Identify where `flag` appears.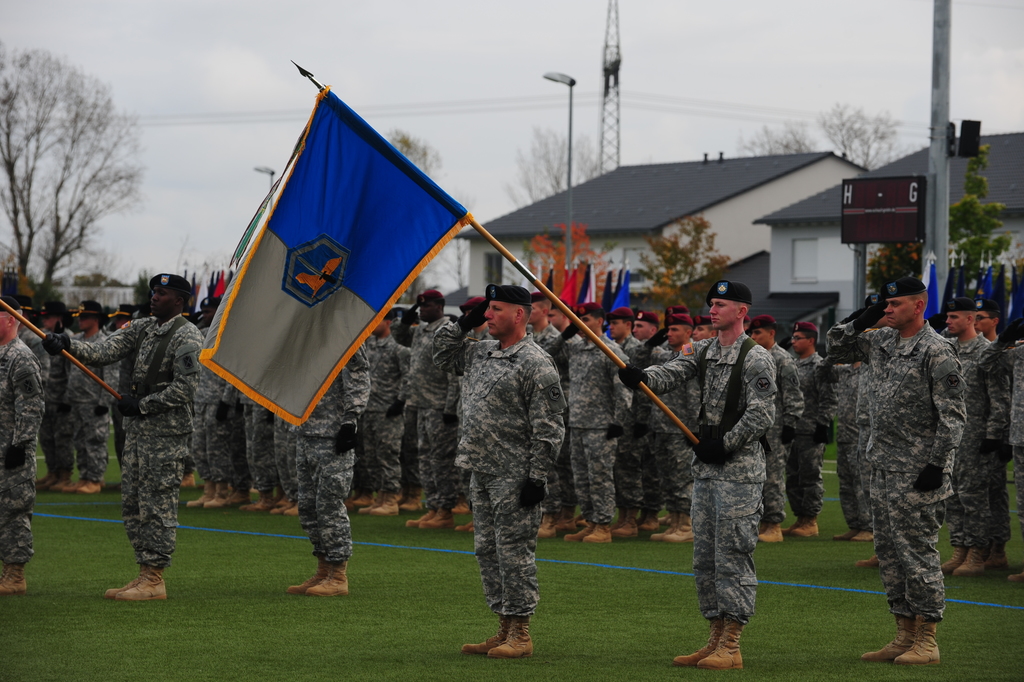
Appears at box=[939, 266, 956, 320].
